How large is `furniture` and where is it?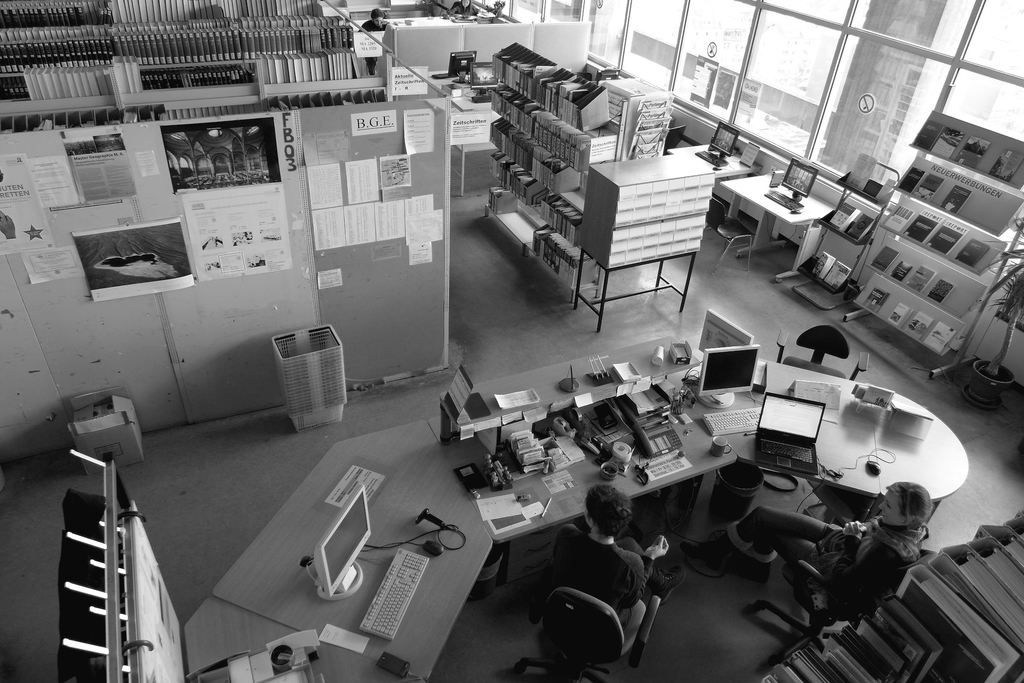
Bounding box: <bbox>483, 156, 700, 334</bbox>.
